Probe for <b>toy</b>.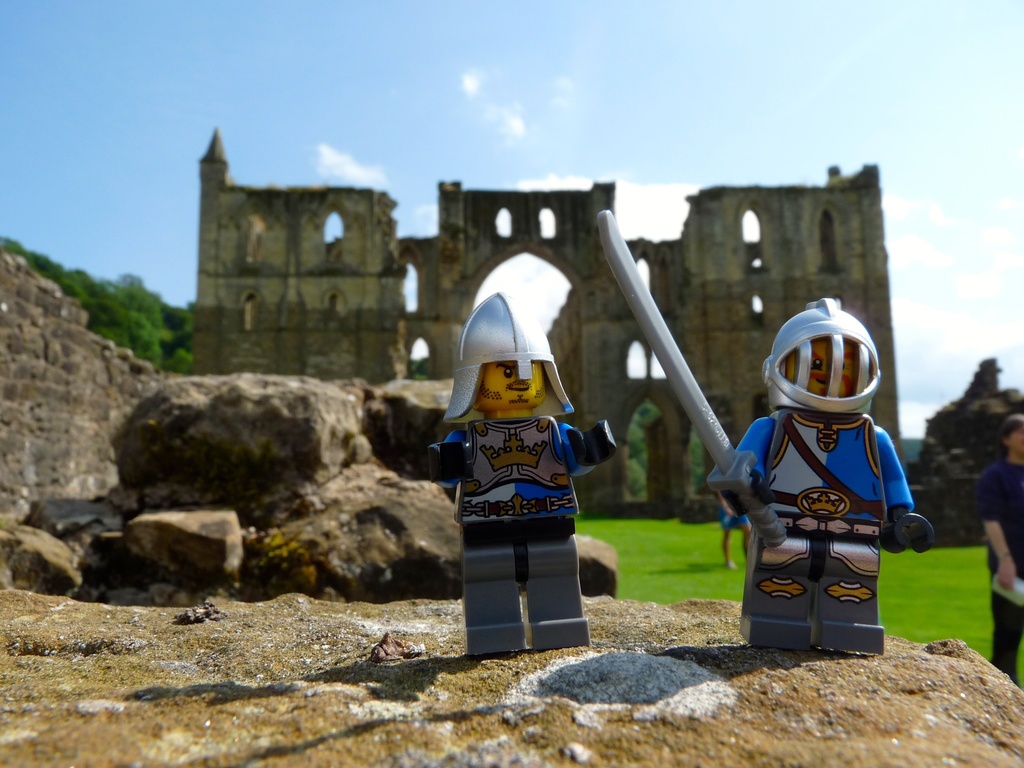
Probe result: 599, 209, 935, 651.
